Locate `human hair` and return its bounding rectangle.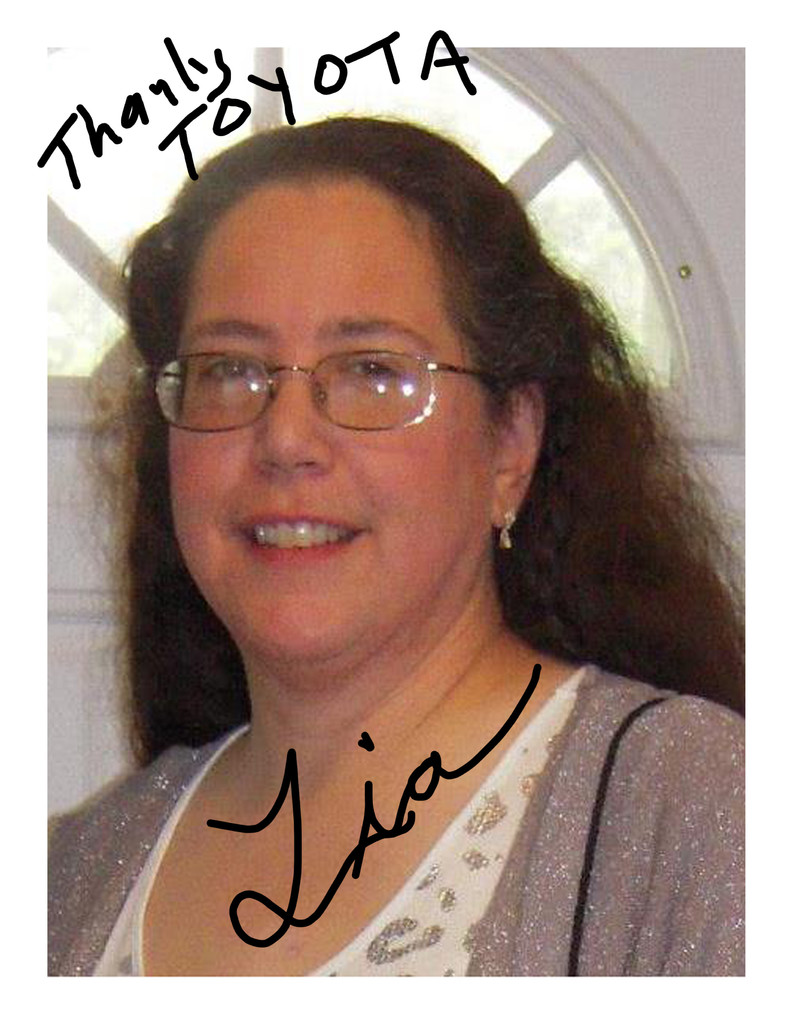
left=68, top=114, right=744, bottom=765.
